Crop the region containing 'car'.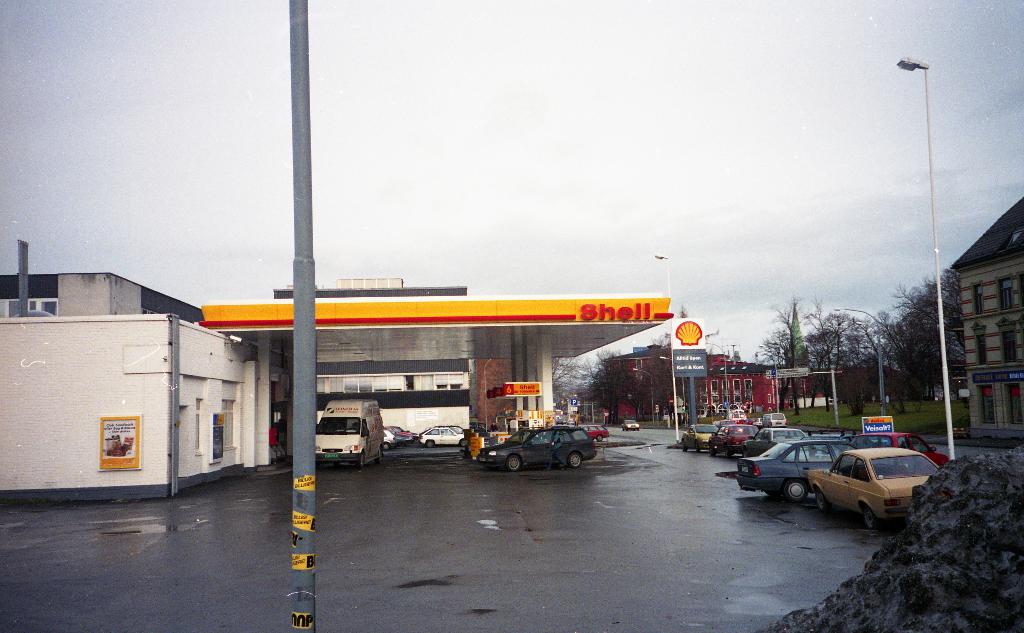
Crop region: locate(619, 415, 641, 434).
